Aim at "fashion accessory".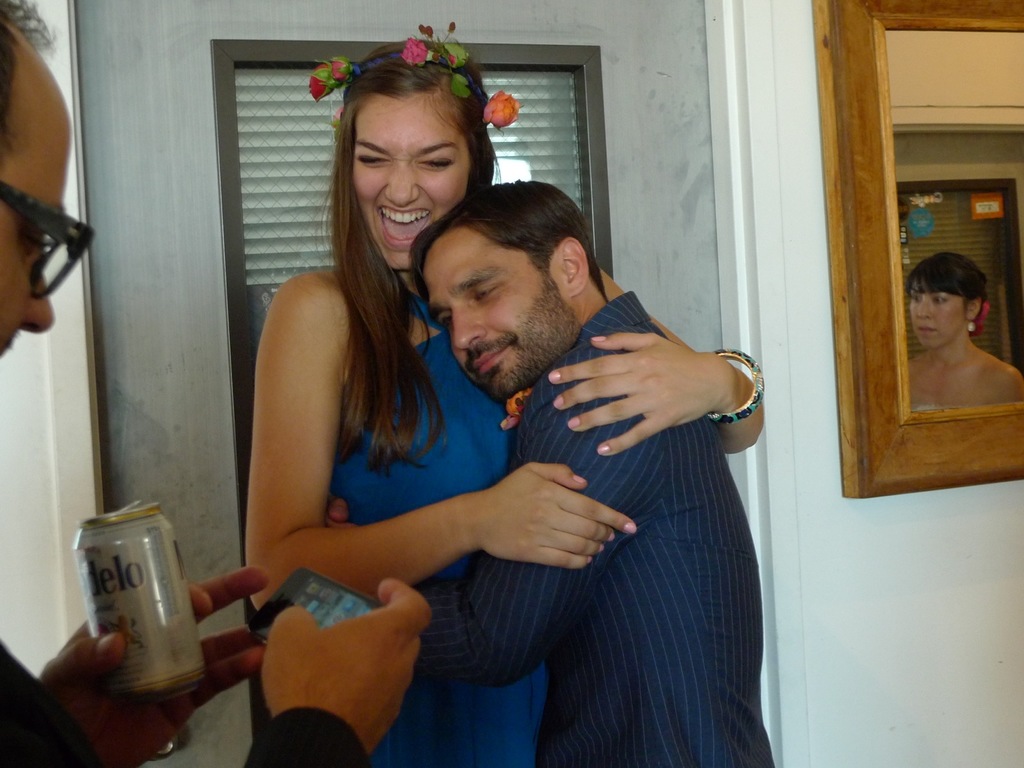
Aimed at crop(970, 297, 992, 324).
